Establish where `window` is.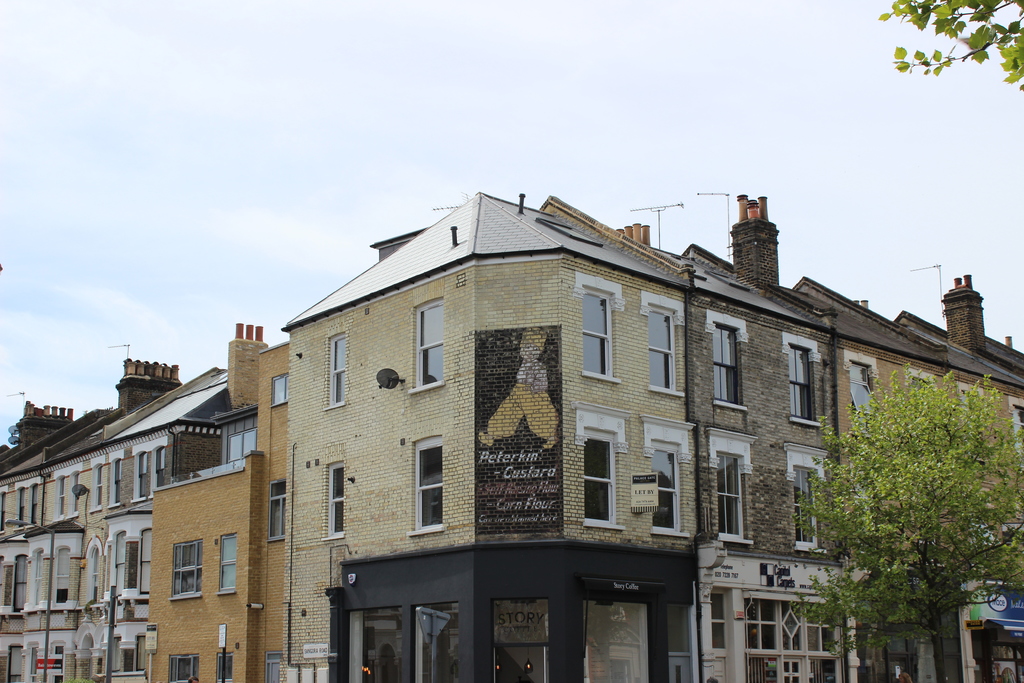
Established at locate(787, 343, 819, 420).
